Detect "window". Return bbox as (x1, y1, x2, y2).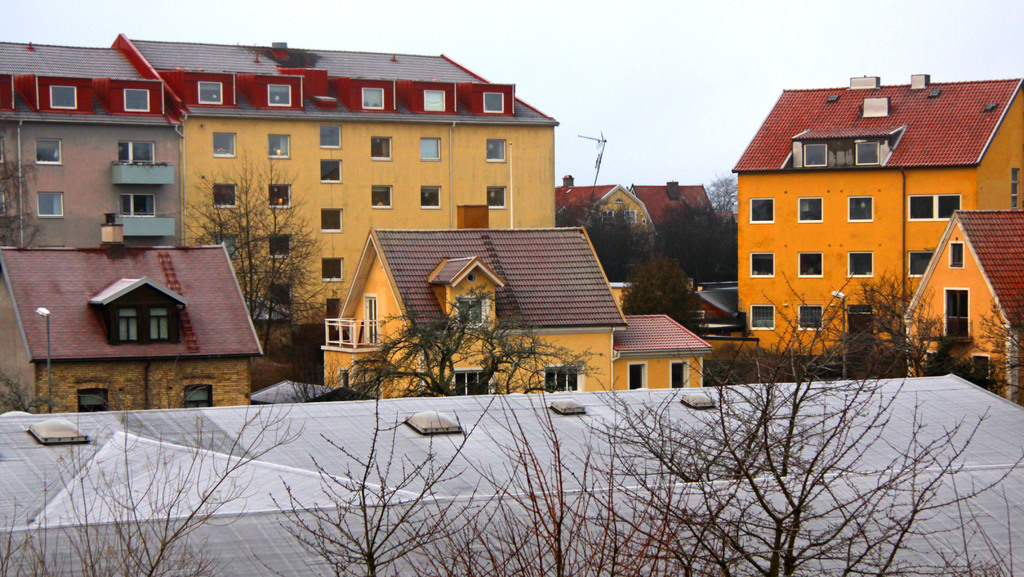
(803, 145, 826, 166).
